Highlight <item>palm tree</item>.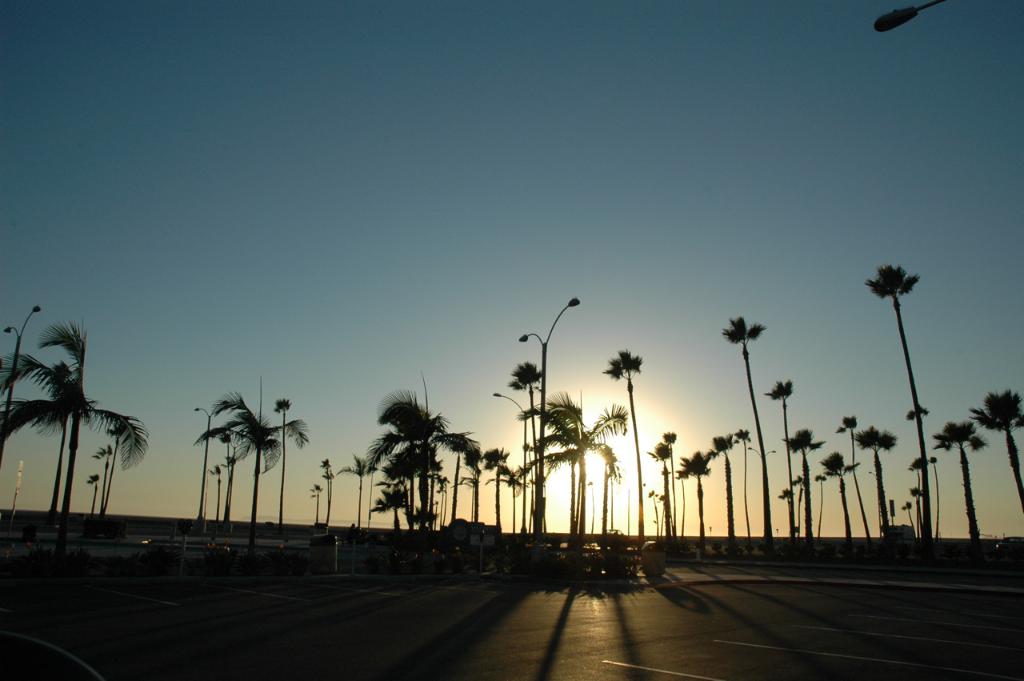
Highlighted region: detection(718, 315, 778, 541).
